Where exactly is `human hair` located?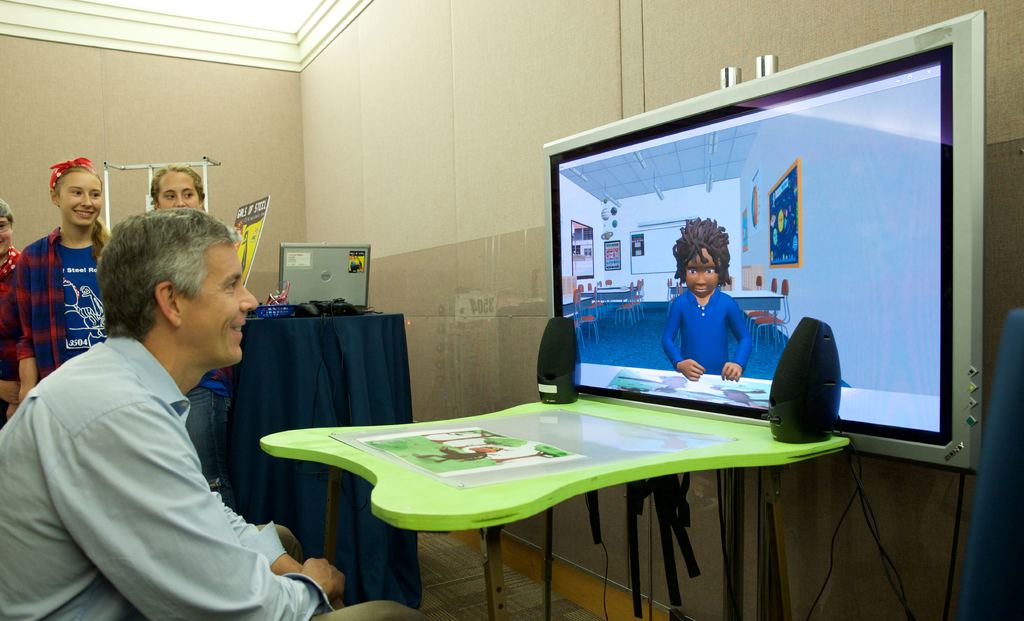
Its bounding box is bbox=(93, 207, 243, 337).
